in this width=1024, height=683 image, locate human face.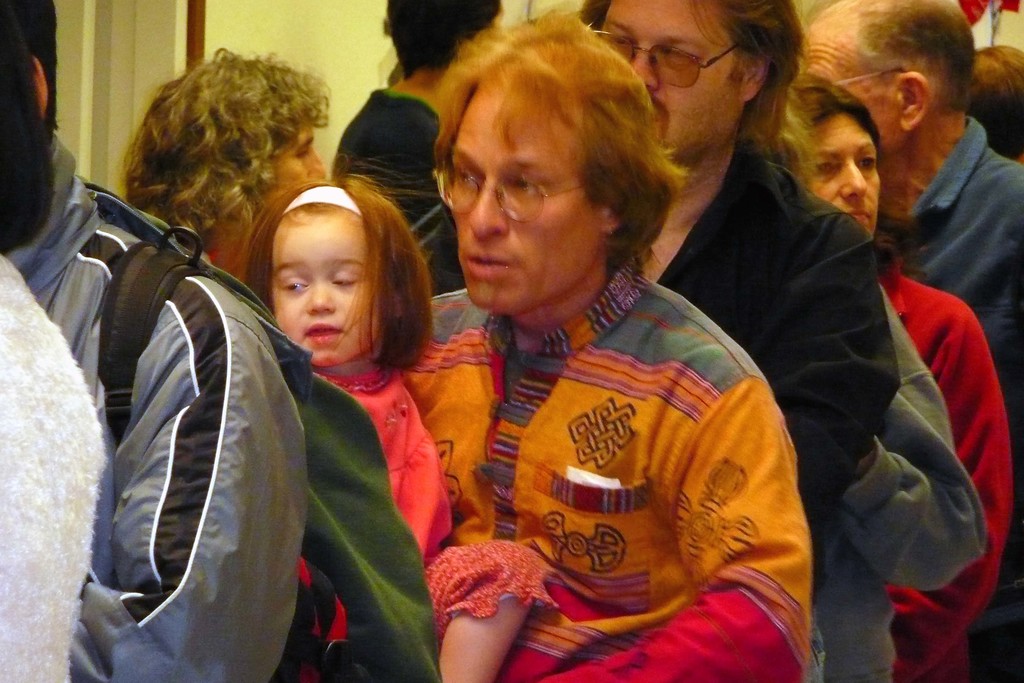
Bounding box: left=450, top=89, right=596, bottom=312.
